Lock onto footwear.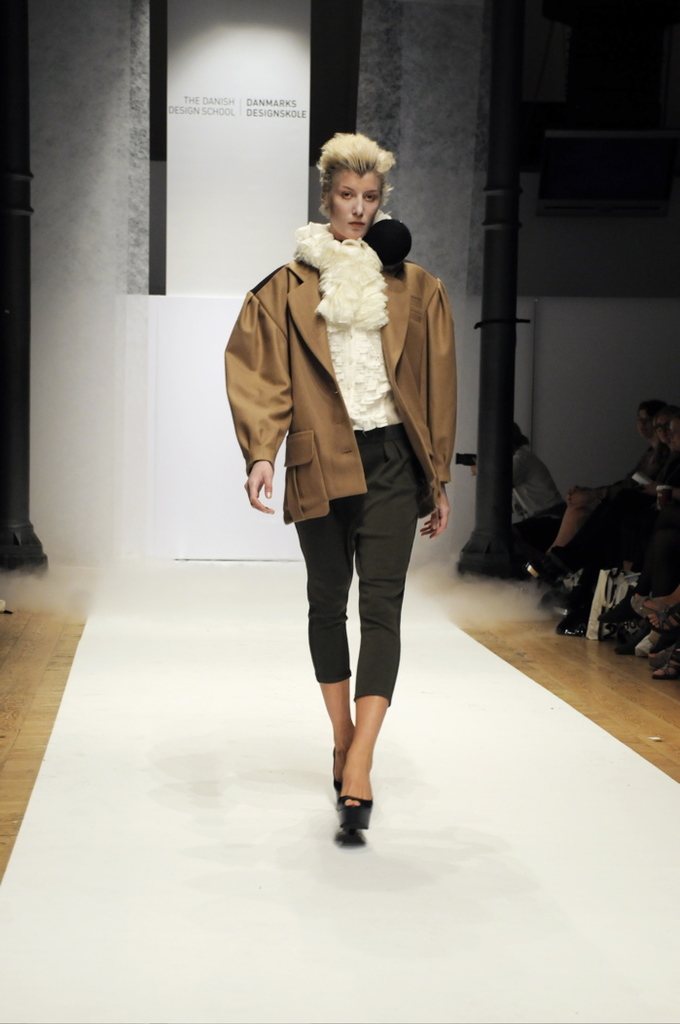
Locked: 331/744/343/807.
